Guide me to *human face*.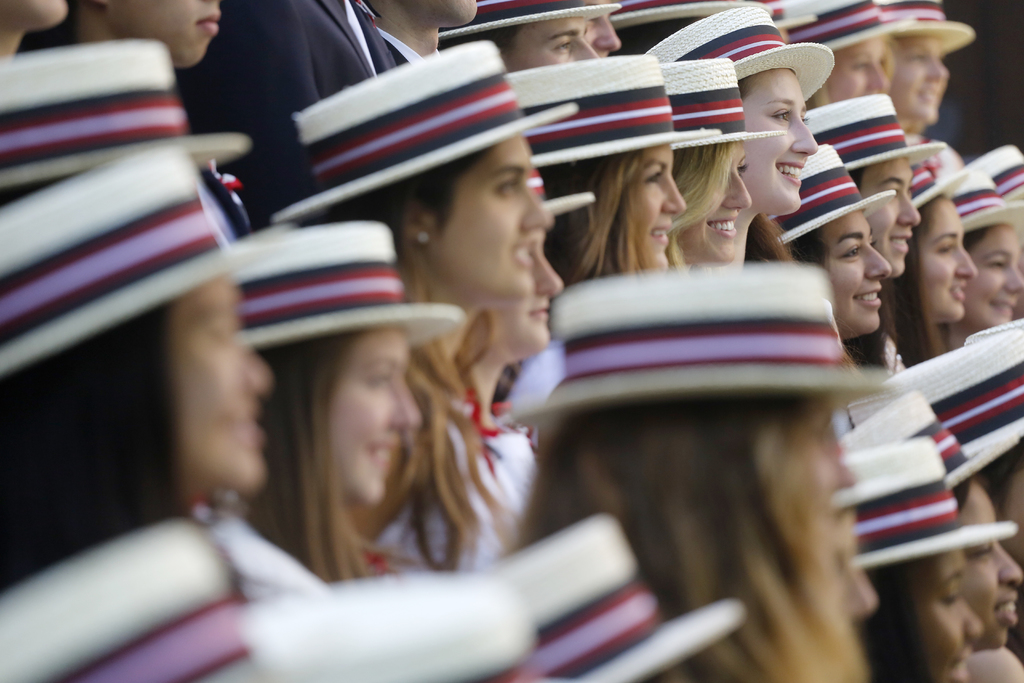
Guidance: 747,69,818,214.
